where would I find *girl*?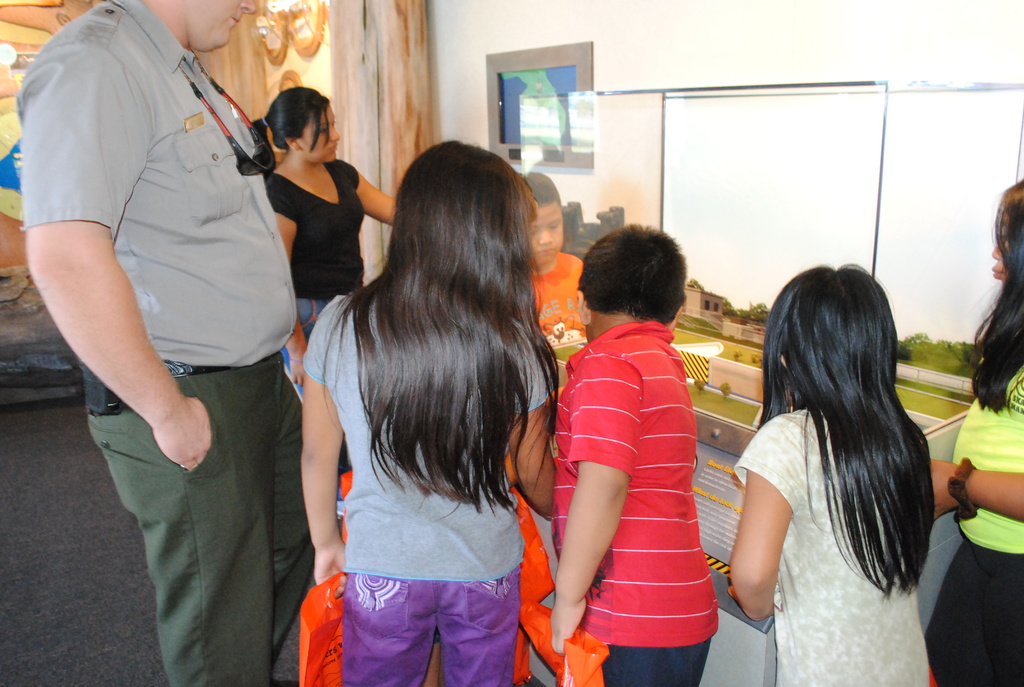
At l=929, t=177, r=1023, b=686.
